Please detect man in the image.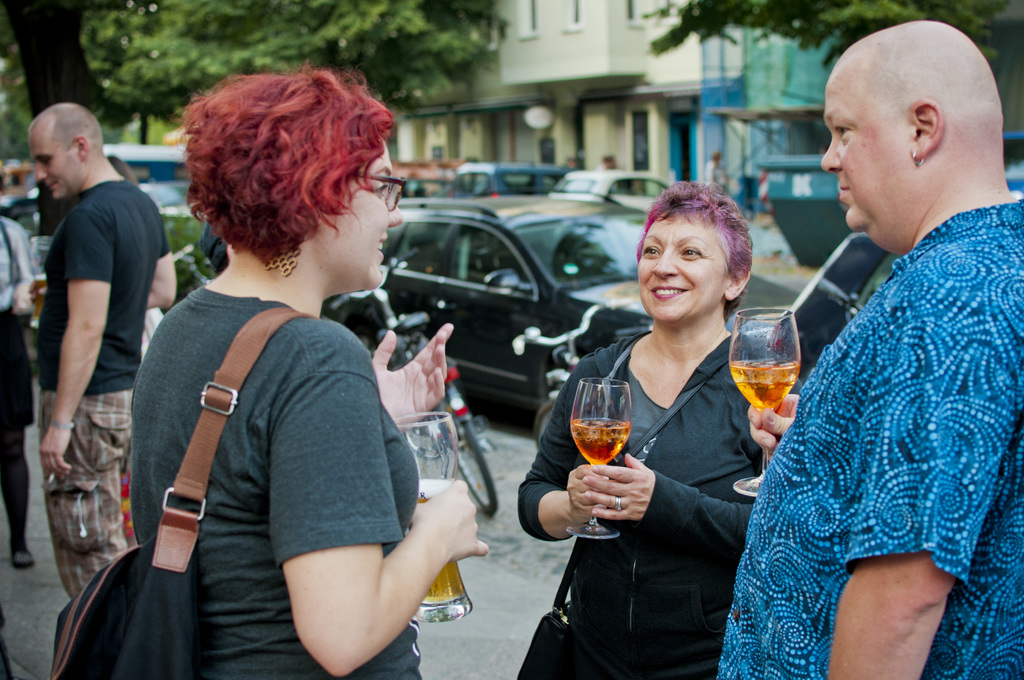
region(713, 20, 1023, 679).
